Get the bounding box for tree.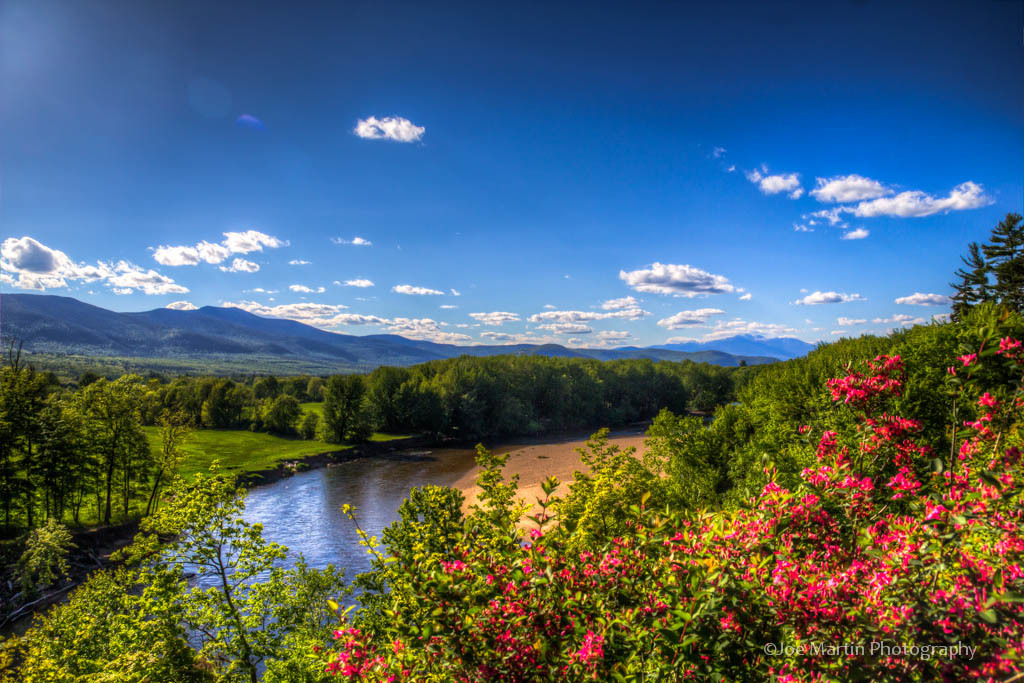
rect(0, 460, 348, 682).
